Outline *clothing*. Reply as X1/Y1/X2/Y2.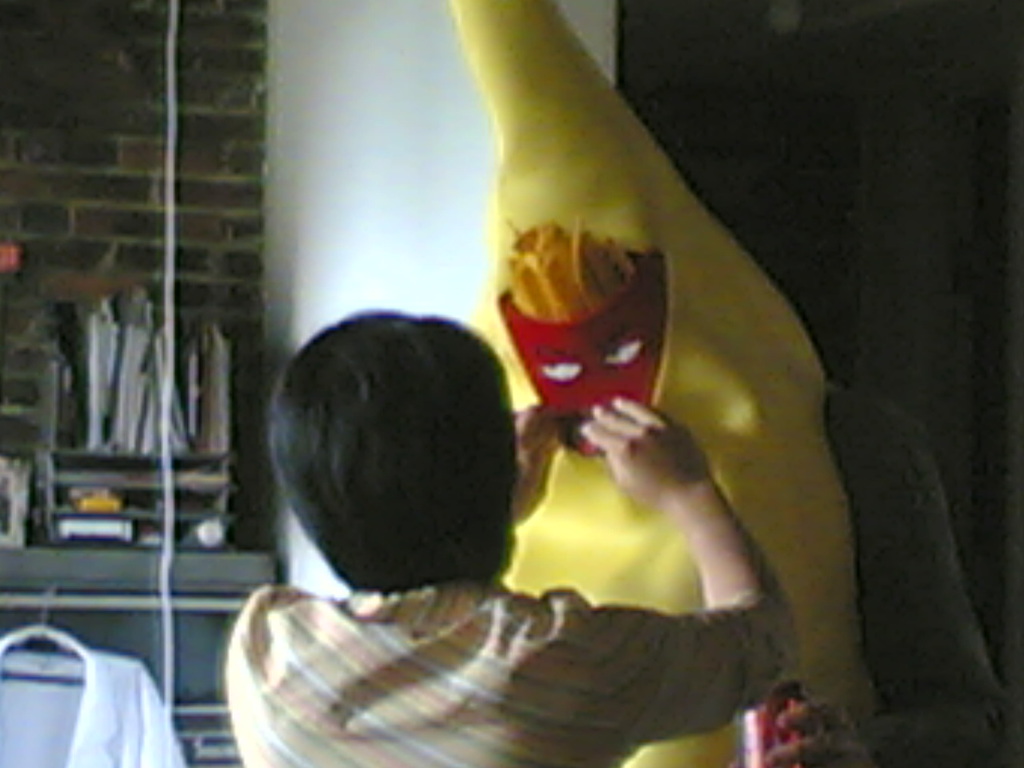
222/578/790/767.
